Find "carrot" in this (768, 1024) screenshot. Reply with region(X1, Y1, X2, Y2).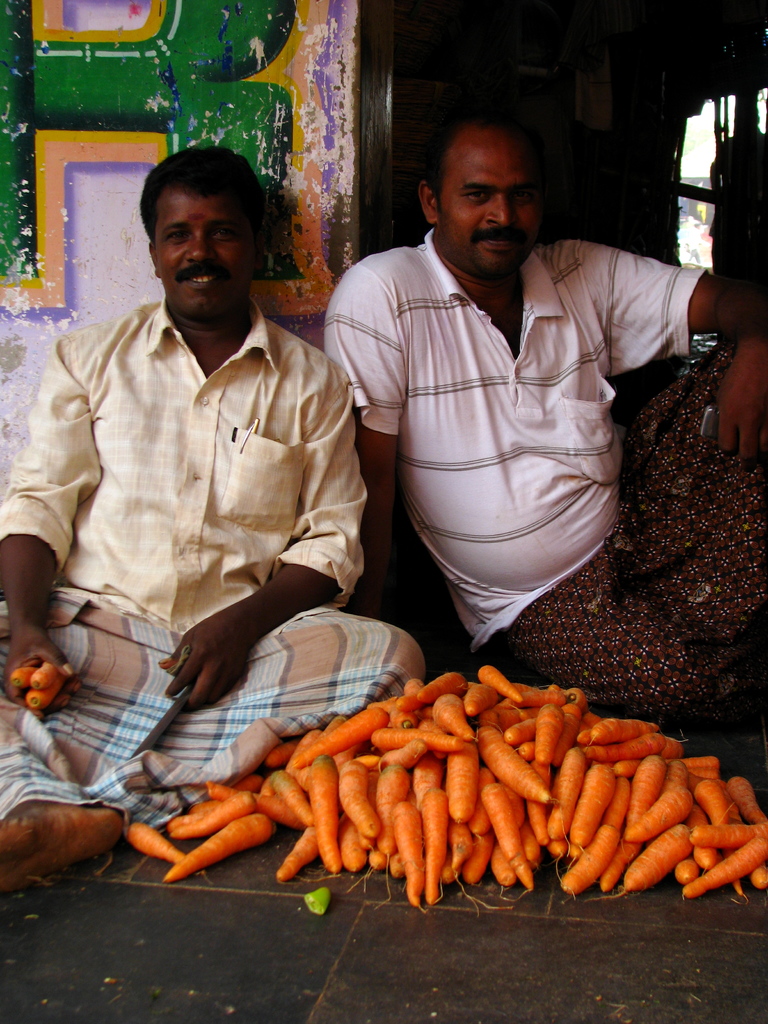
region(291, 703, 390, 771).
